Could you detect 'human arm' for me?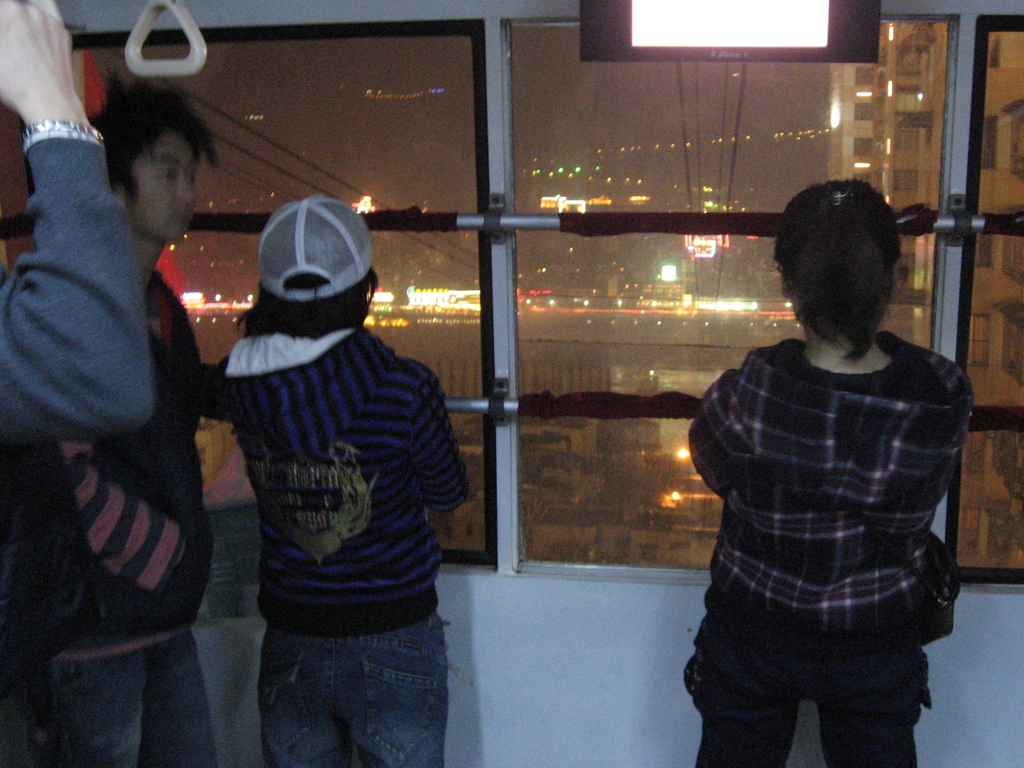
Detection result: 410 369 463 509.
